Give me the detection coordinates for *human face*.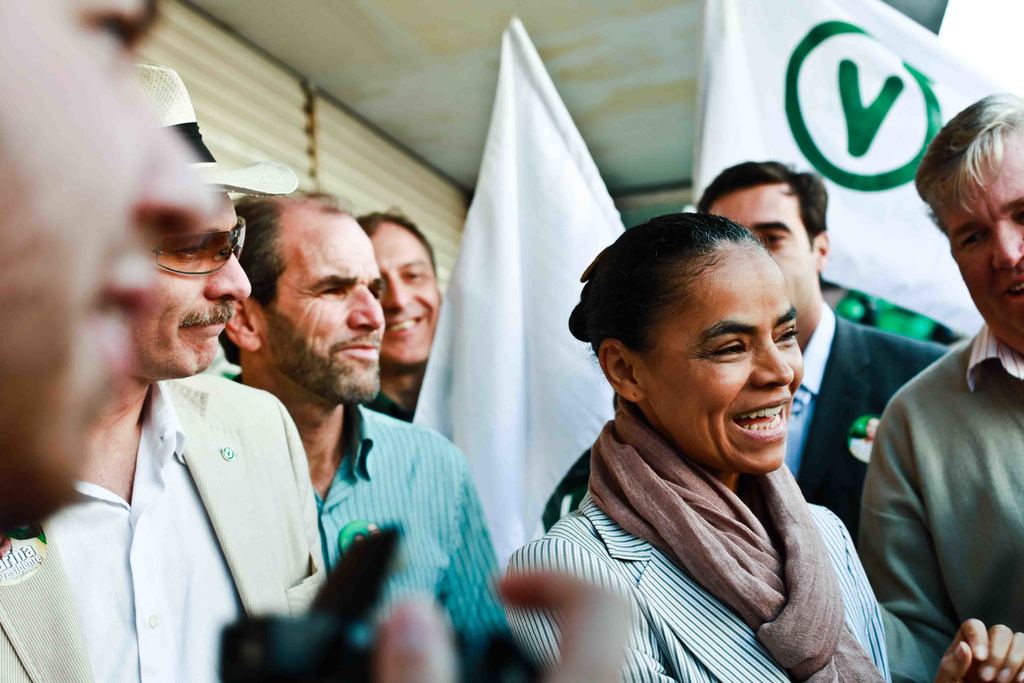
(131,188,257,375).
